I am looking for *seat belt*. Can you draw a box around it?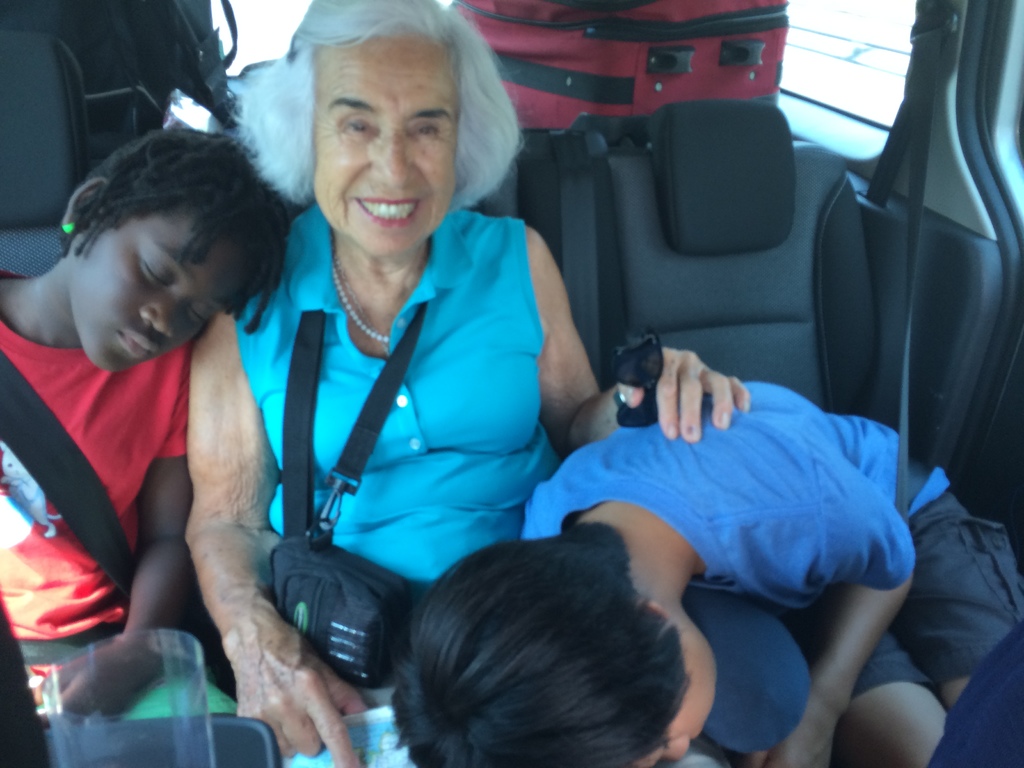
Sure, the bounding box is 0,352,125,606.
